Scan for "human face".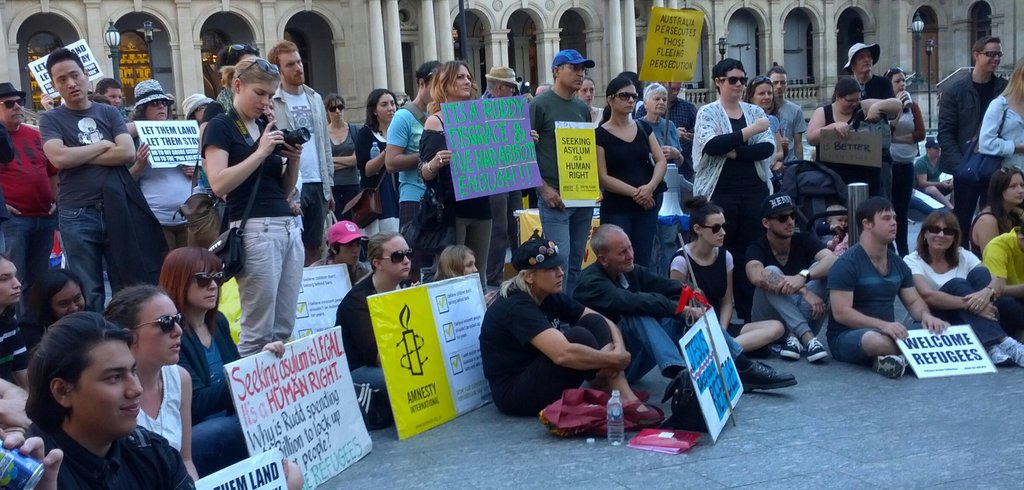
Scan result: l=844, t=88, r=860, b=112.
